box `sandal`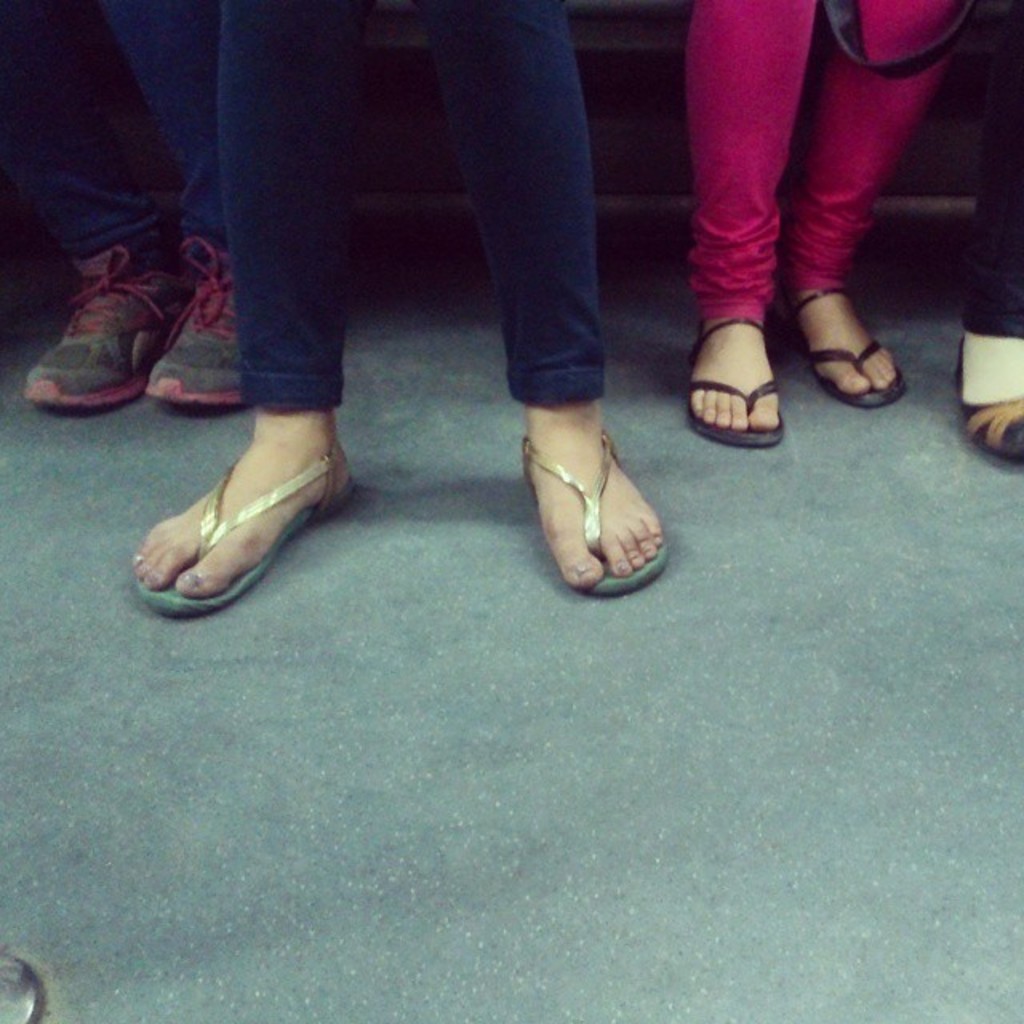
l=128, t=370, r=350, b=624
